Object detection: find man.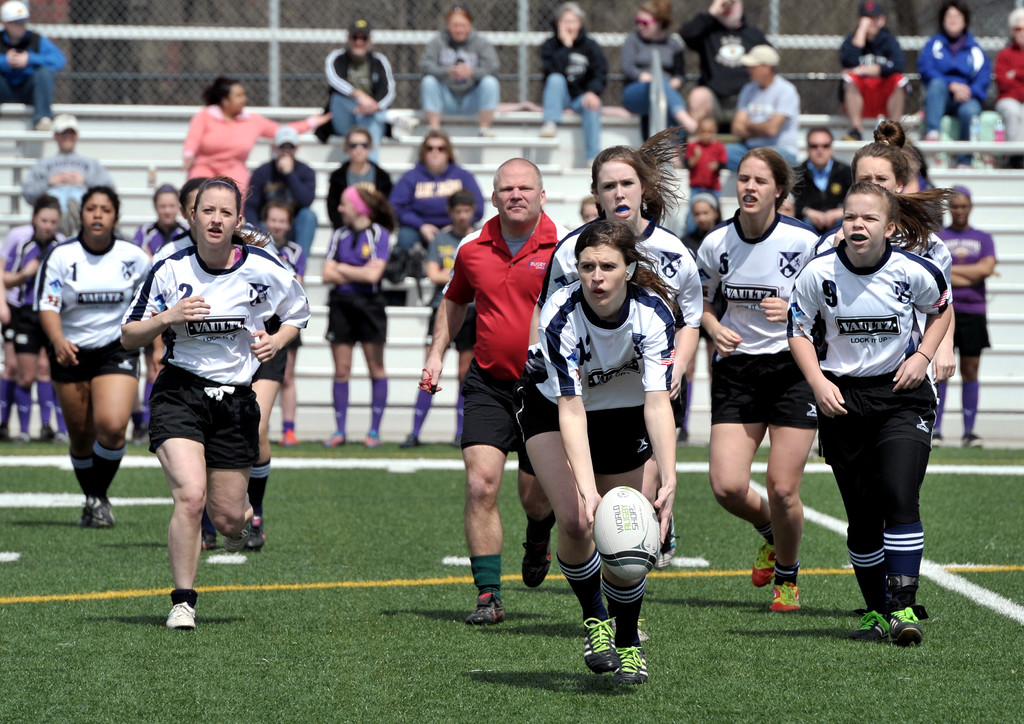
crop(0, 0, 63, 132).
